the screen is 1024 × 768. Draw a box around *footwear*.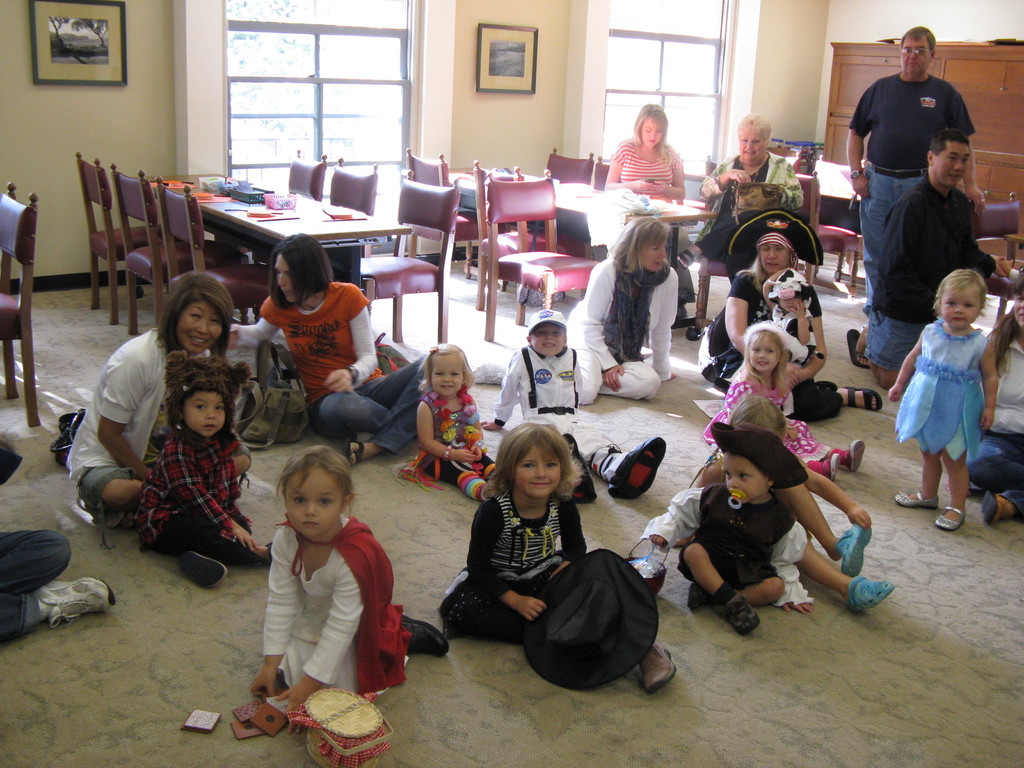
BBox(840, 436, 865, 472).
